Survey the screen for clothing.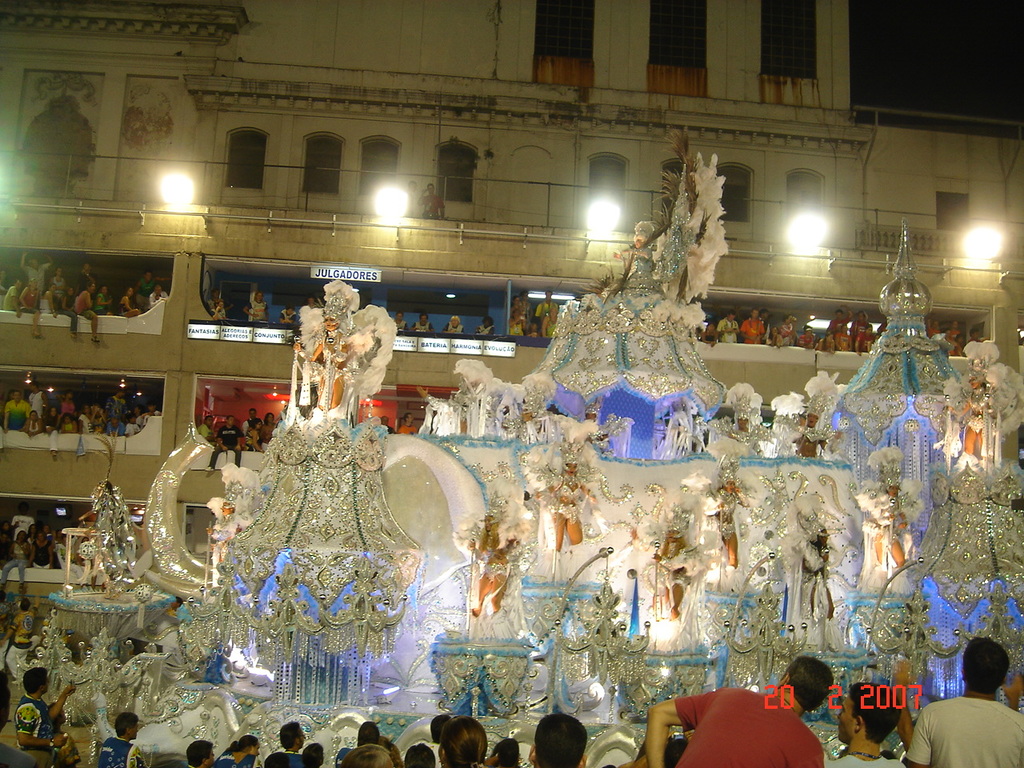
Survey found: left=270, top=750, right=302, bottom=767.
